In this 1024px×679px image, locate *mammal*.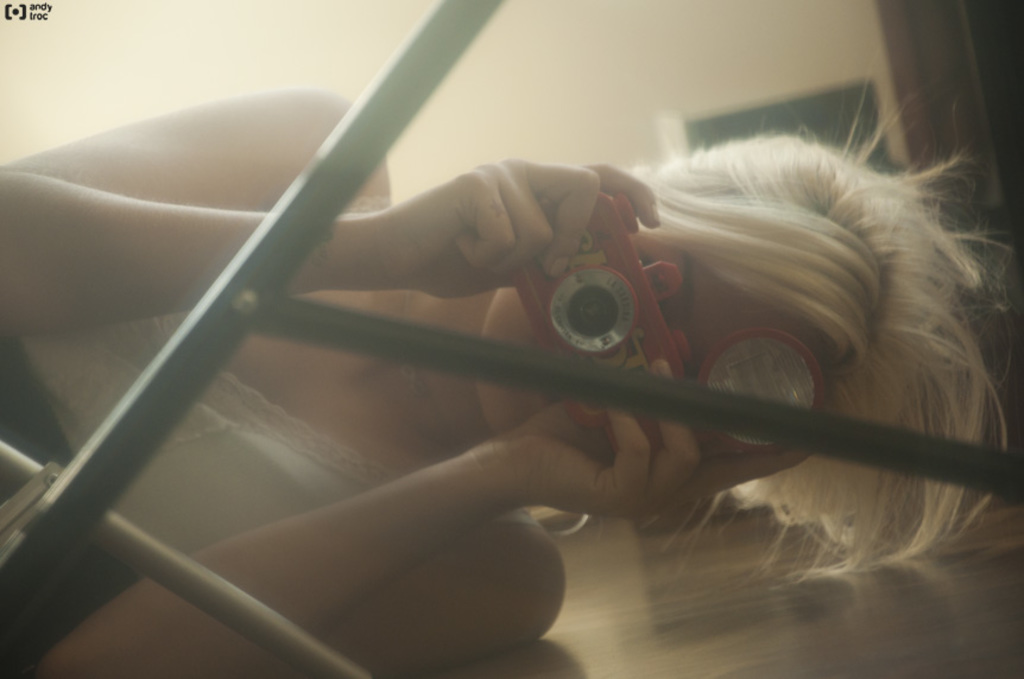
Bounding box: pyautogui.locateOnScreen(0, 82, 1023, 678).
